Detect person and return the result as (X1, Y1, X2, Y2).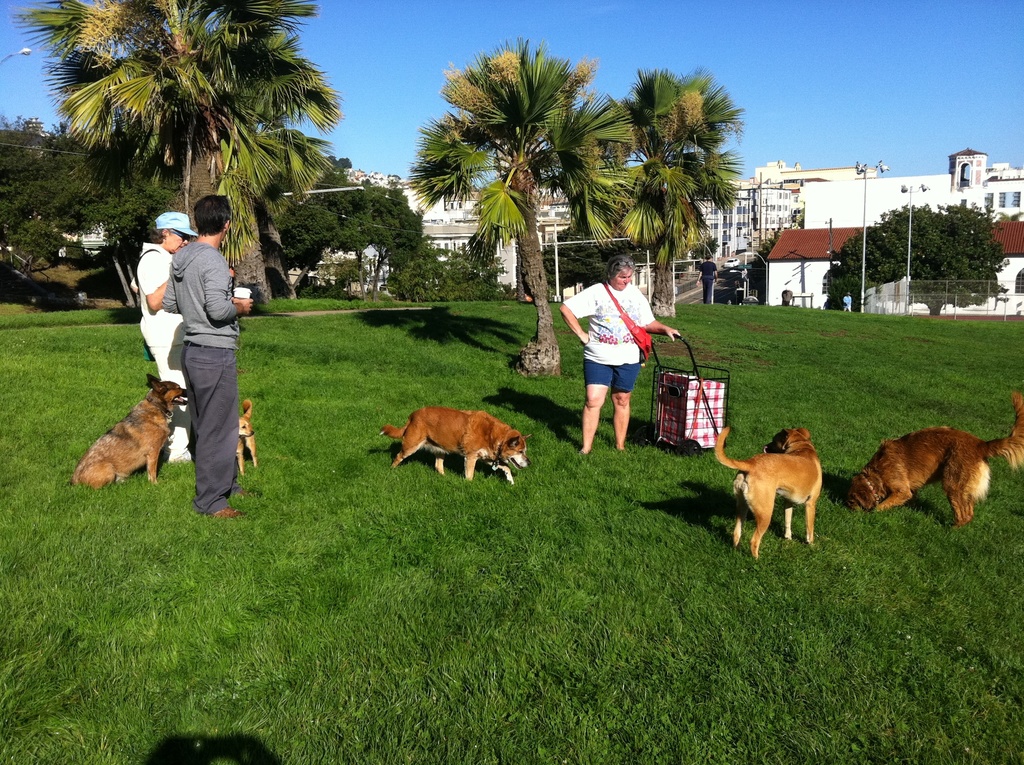
(157, 194, 253, 542).
